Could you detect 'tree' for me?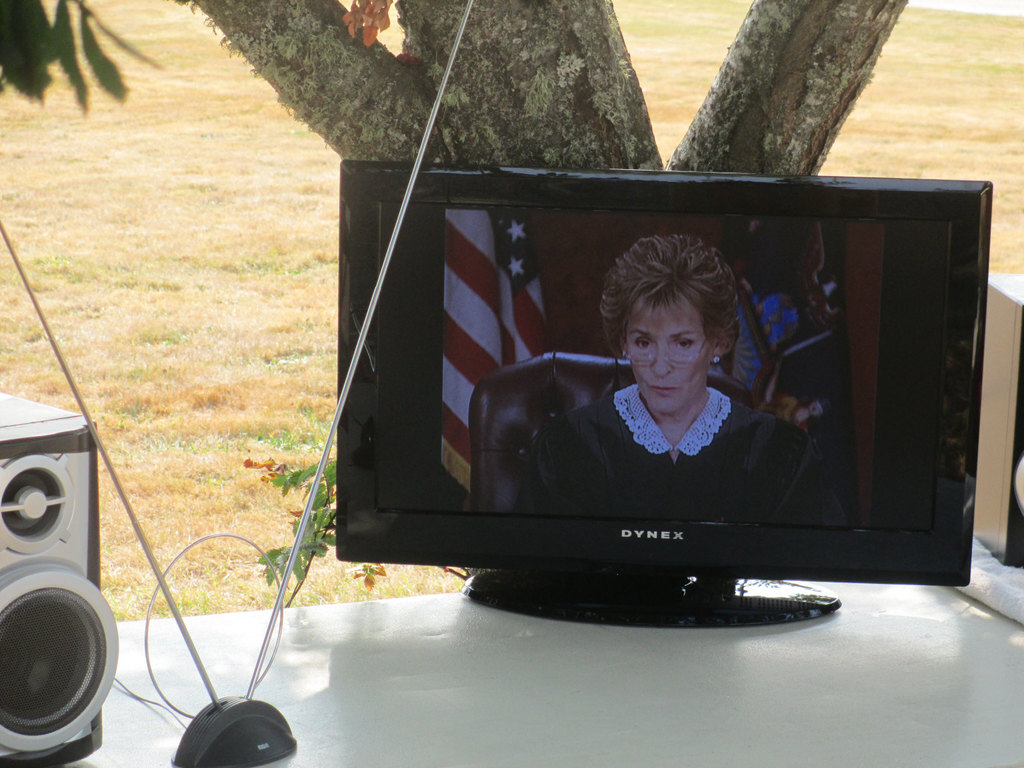
Detection result: select_region(0, 0, 909, 590).
